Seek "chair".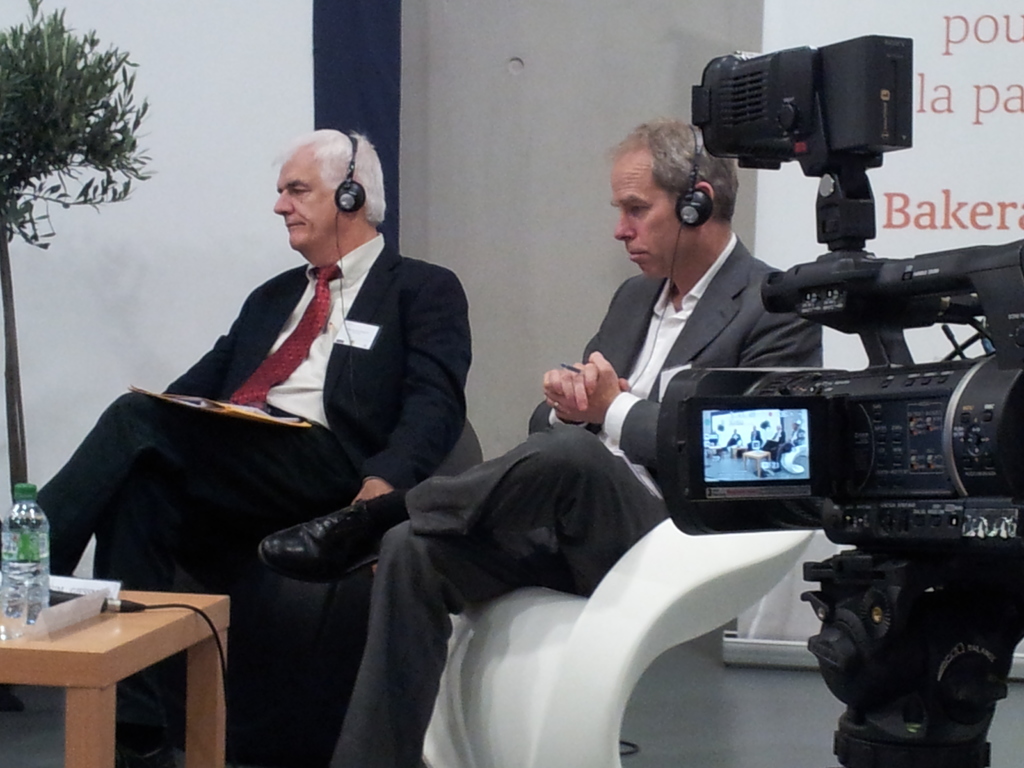
[left=88, top=420, right=481, bottom=767].
